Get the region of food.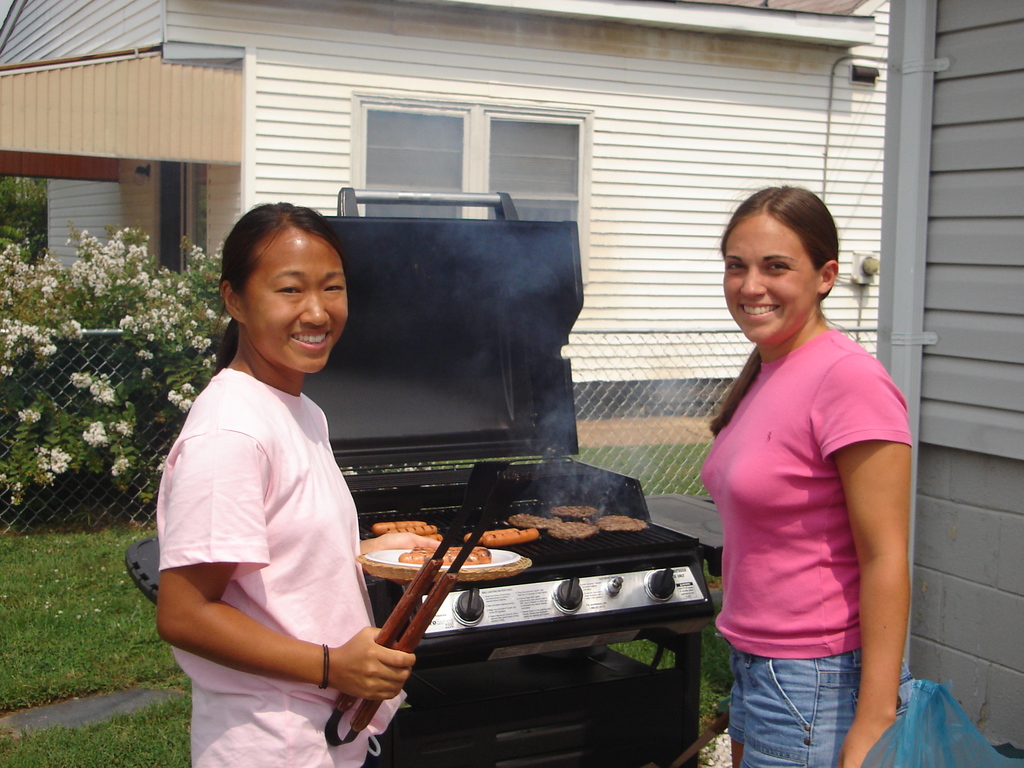
[x1=548, y1=522, x2=596, y2=543].
